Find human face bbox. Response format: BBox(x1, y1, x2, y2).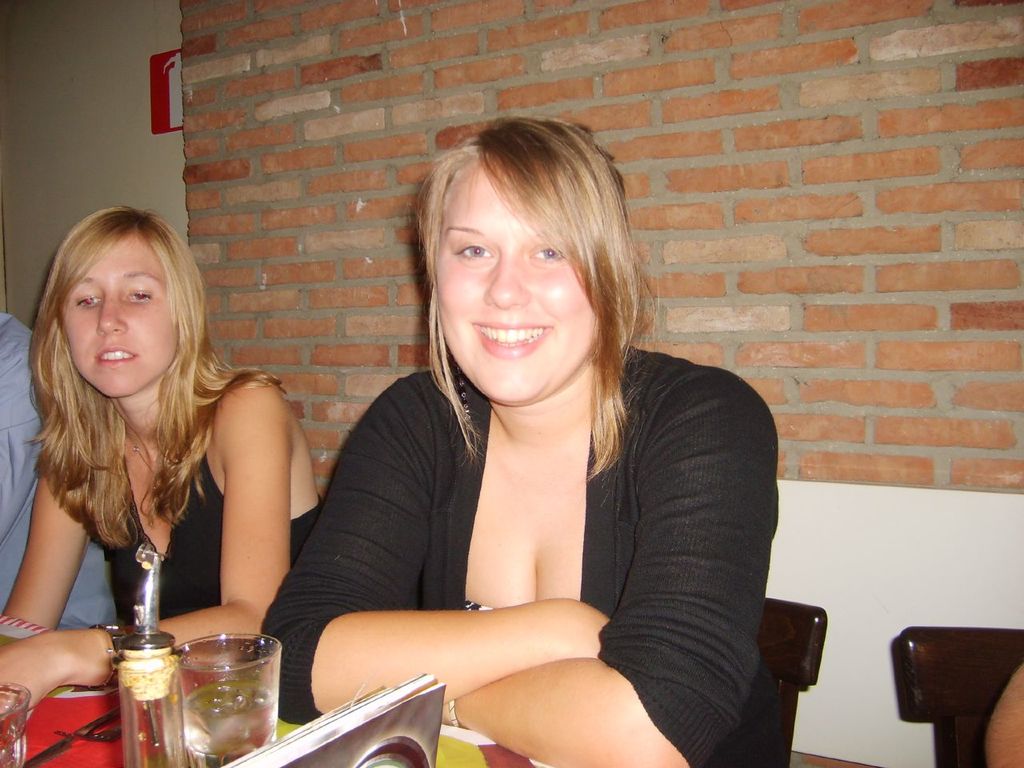
BBox(62, 242, 178, 398).
